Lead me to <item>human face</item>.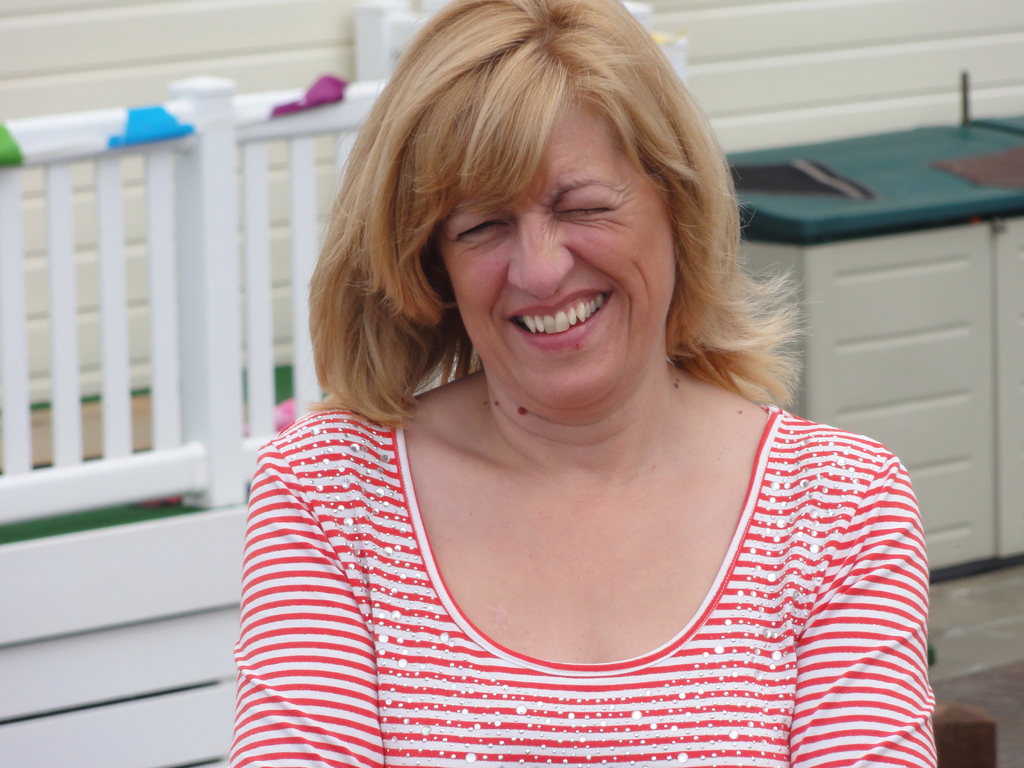
Lead to select_region(437, 87, 675, 408).
